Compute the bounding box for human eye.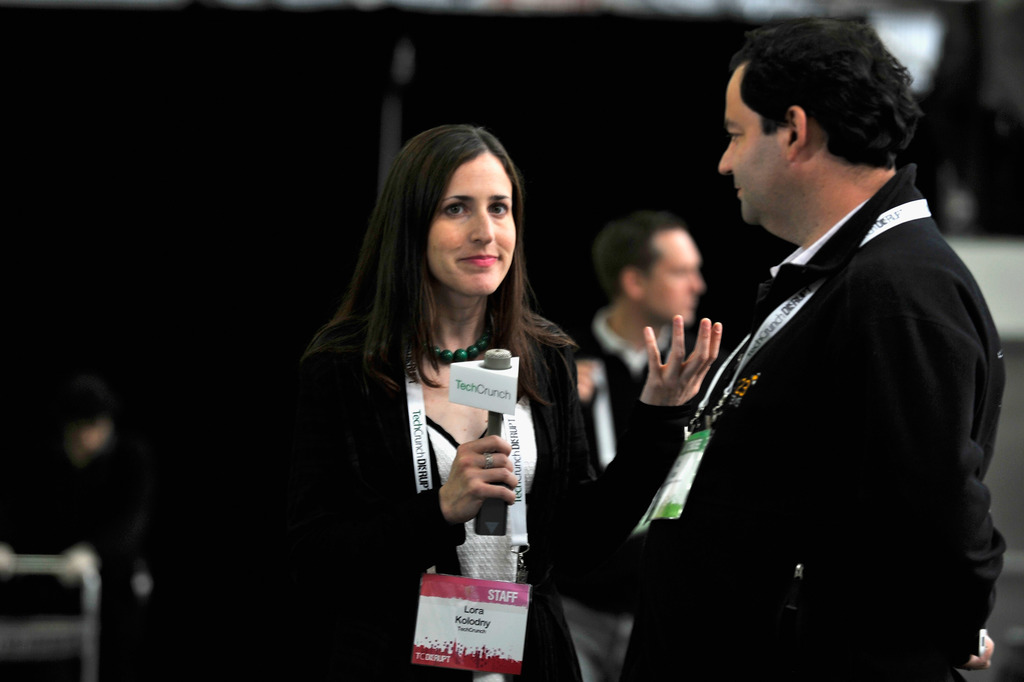
x1=481, y1=200, x2=509, y2=220.
